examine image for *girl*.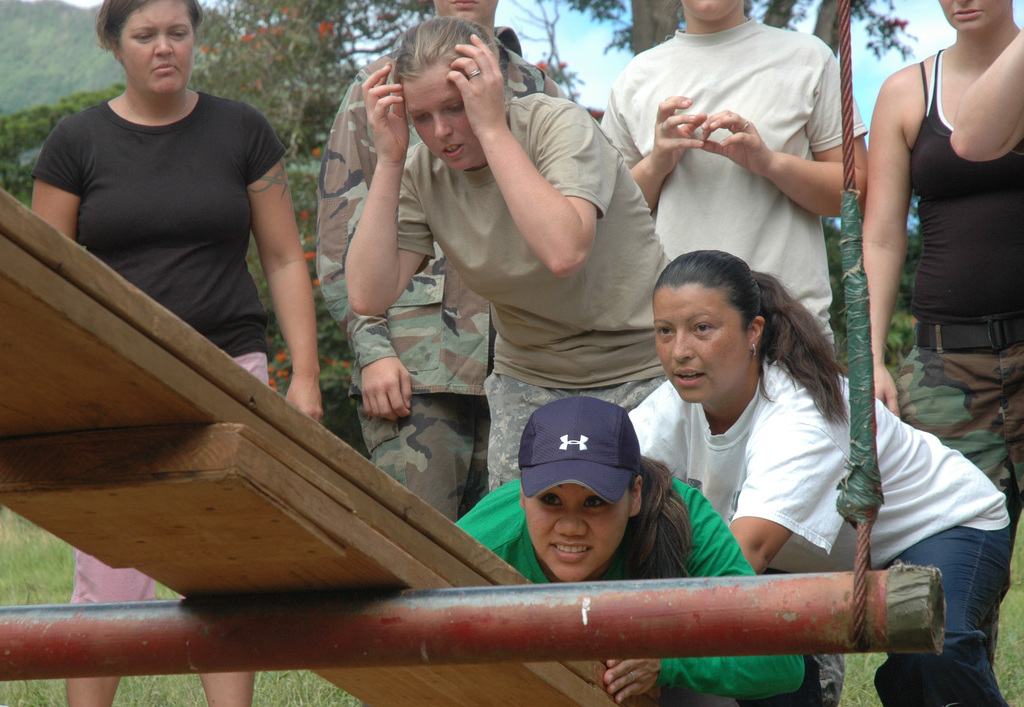
Examination result: 340:13:673:493.
